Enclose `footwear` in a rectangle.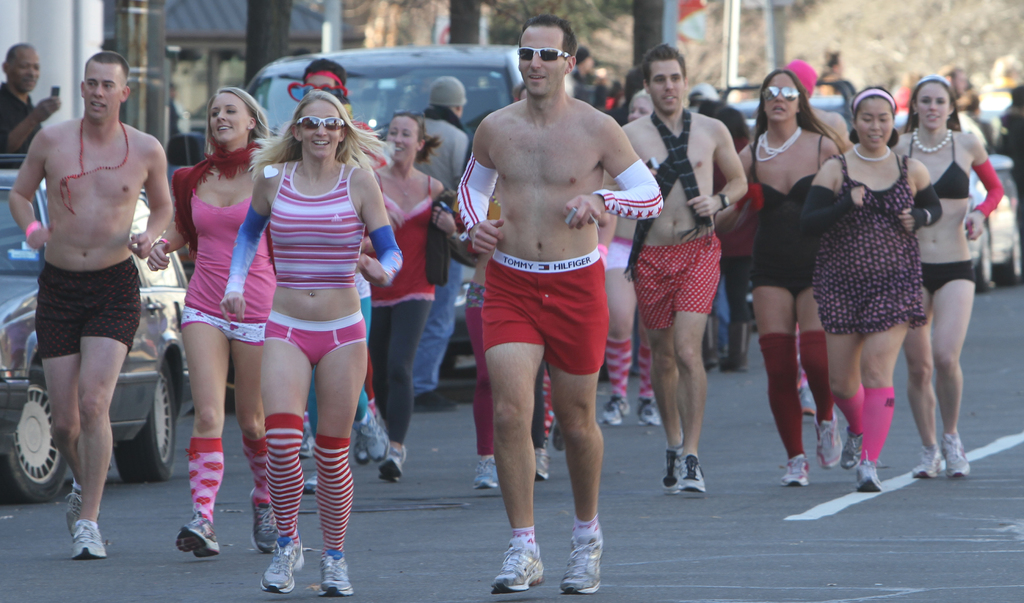
x1=414 y1=386 x2=460 y2=415.
